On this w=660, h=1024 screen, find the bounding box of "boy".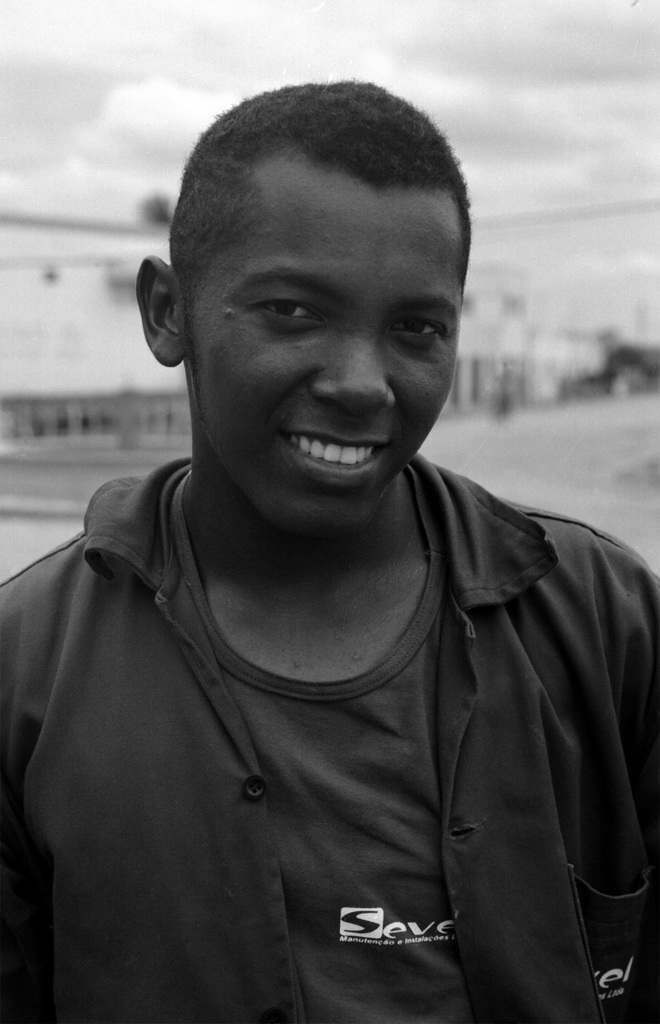
Bounding box: x1=0 y1=74 x2=659 y2=1015.
